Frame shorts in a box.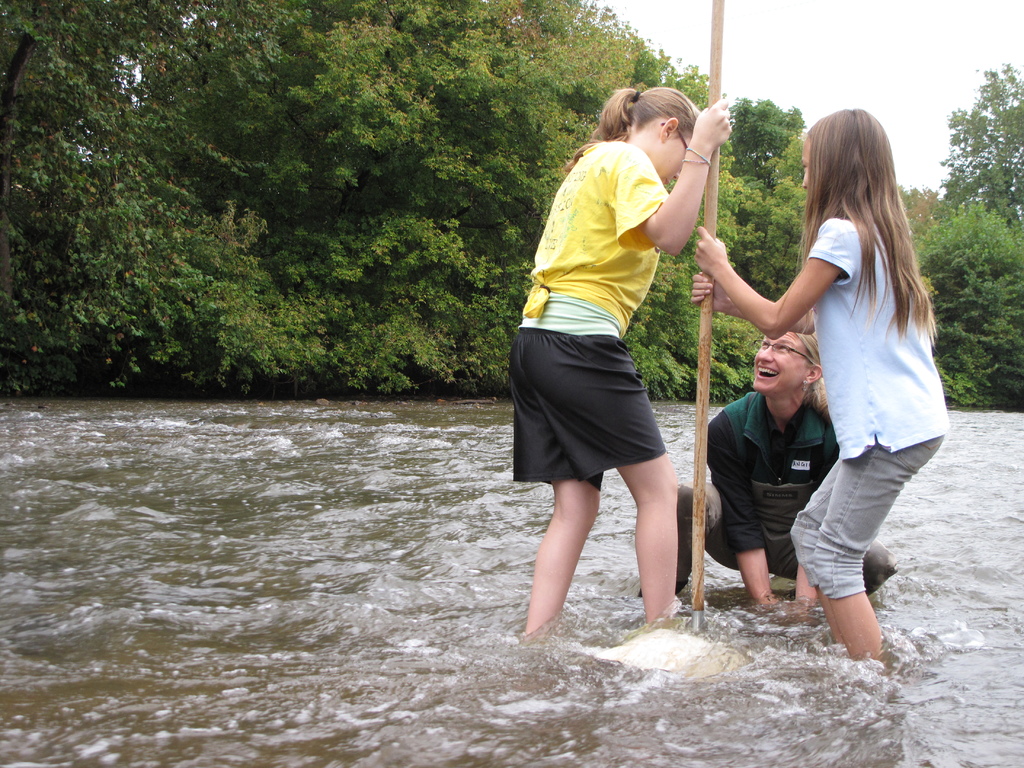
rect(790, 434, 945, 598).
